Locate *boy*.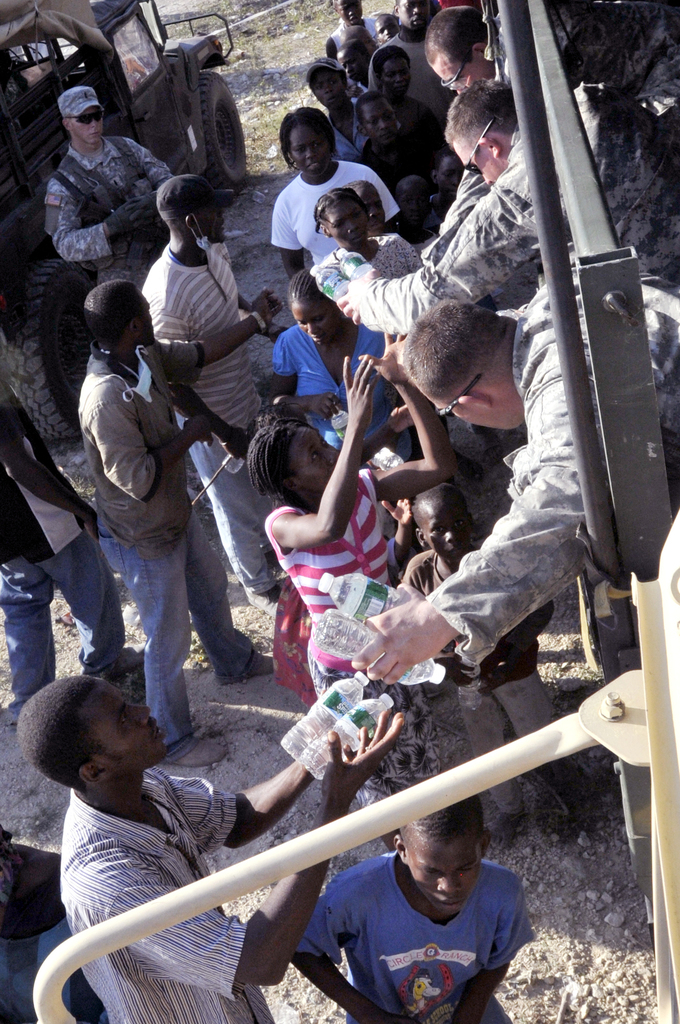
Bounding box: 311:808:556:1022.
